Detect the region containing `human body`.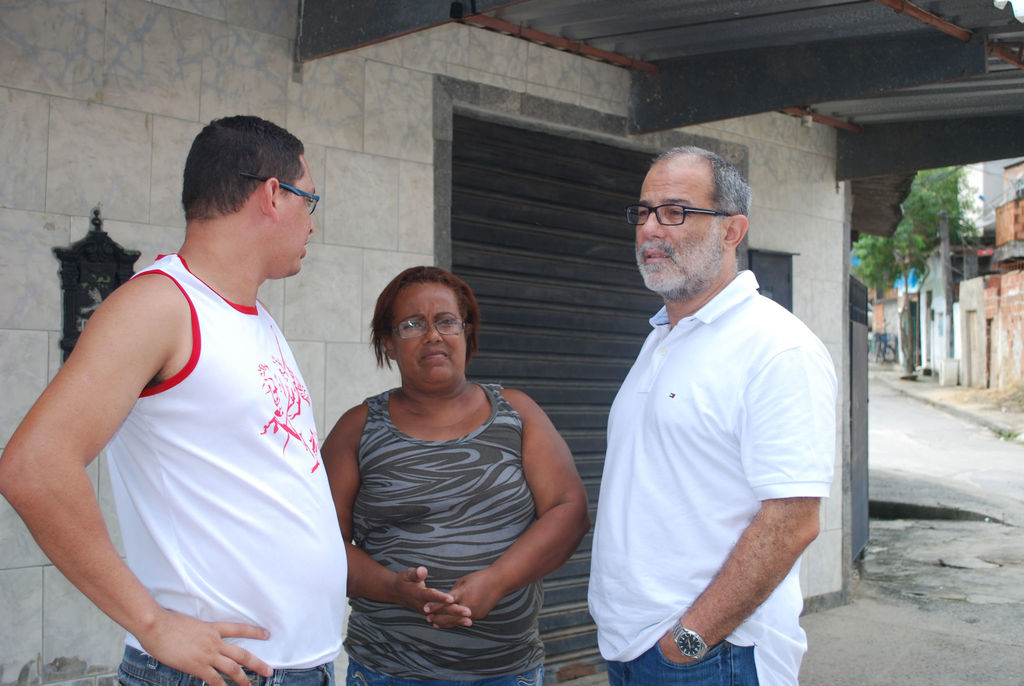
{"x1": 40, "y1": 142, "x2": 377, "y2": 685}.
